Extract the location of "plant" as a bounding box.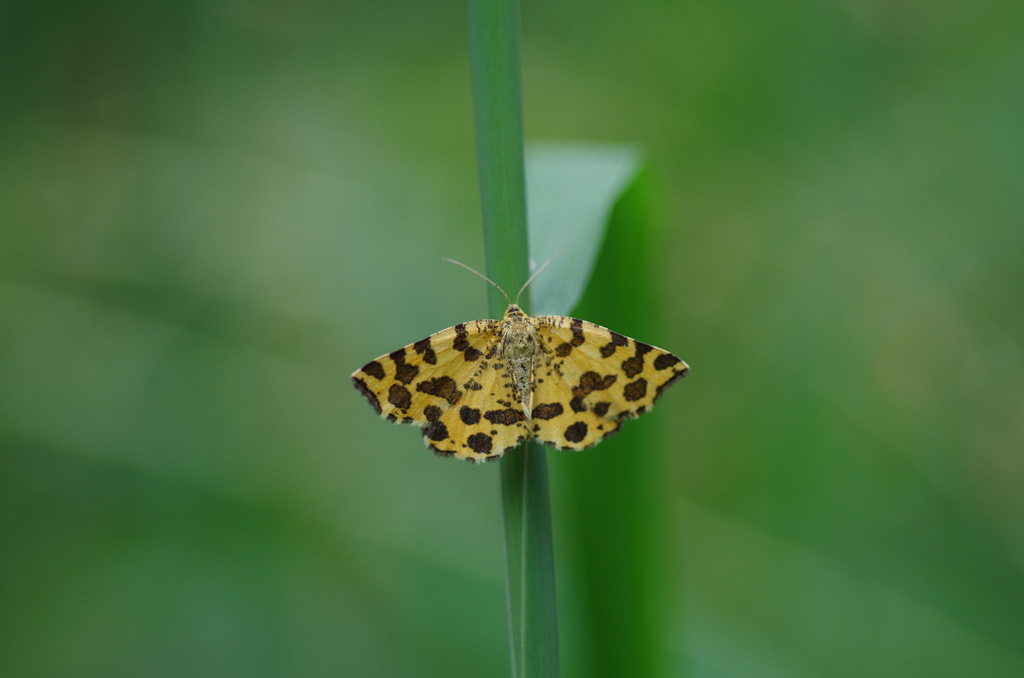
crop(0, 0, 1023, 677).
